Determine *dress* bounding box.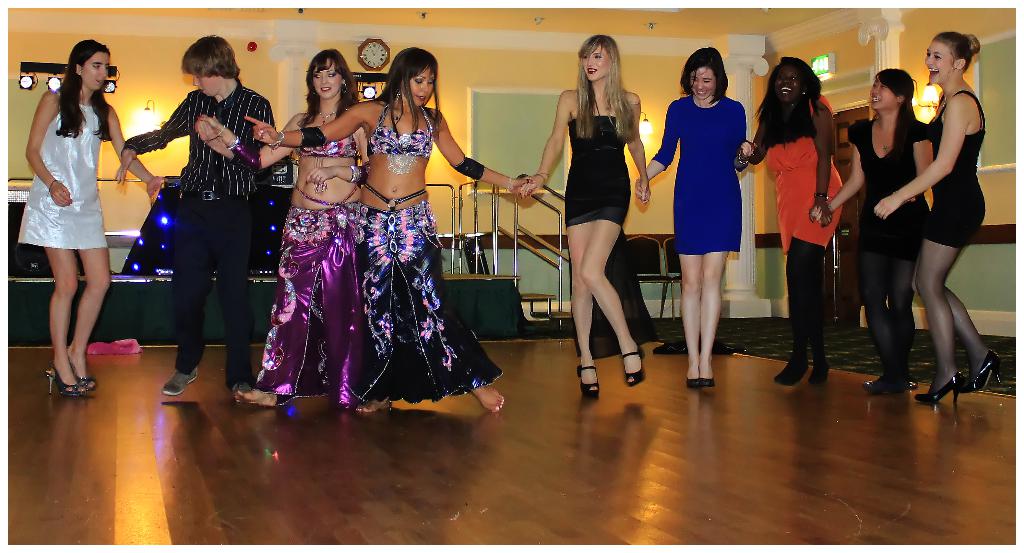
Determined: x1=766, y1=96, x2=845, y2=253.
